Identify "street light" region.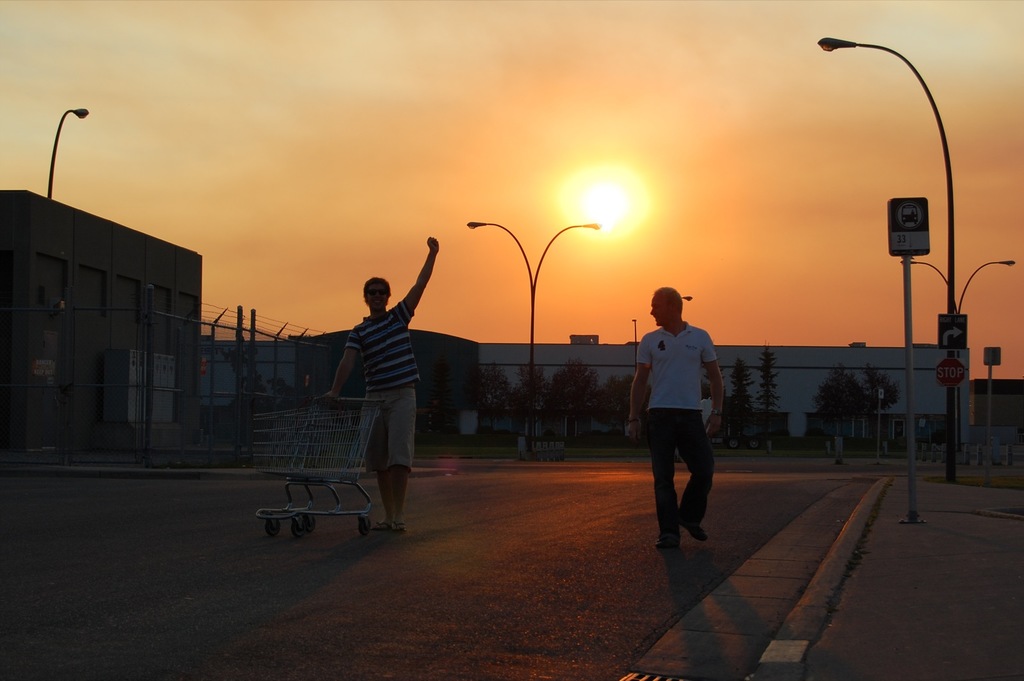
Region: [895,250,1017,483].
